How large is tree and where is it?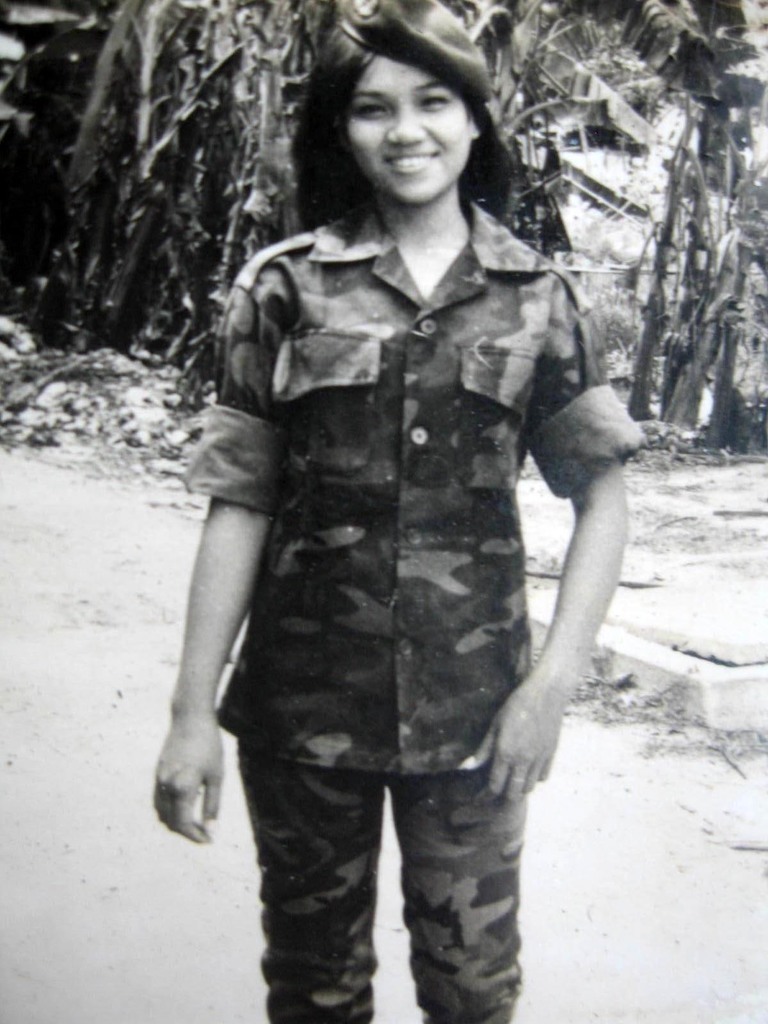
Bounding box: left=613, top=62, right=756, bottom=428.
